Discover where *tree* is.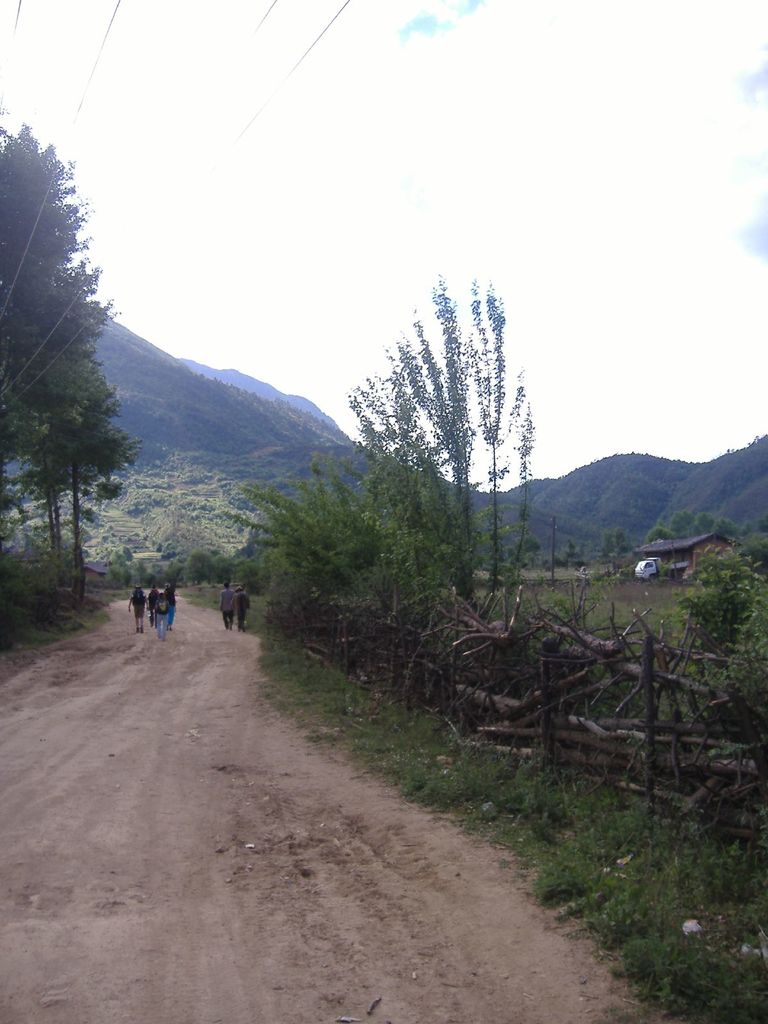
Discovered at box=[186, 552, 216, 586].
